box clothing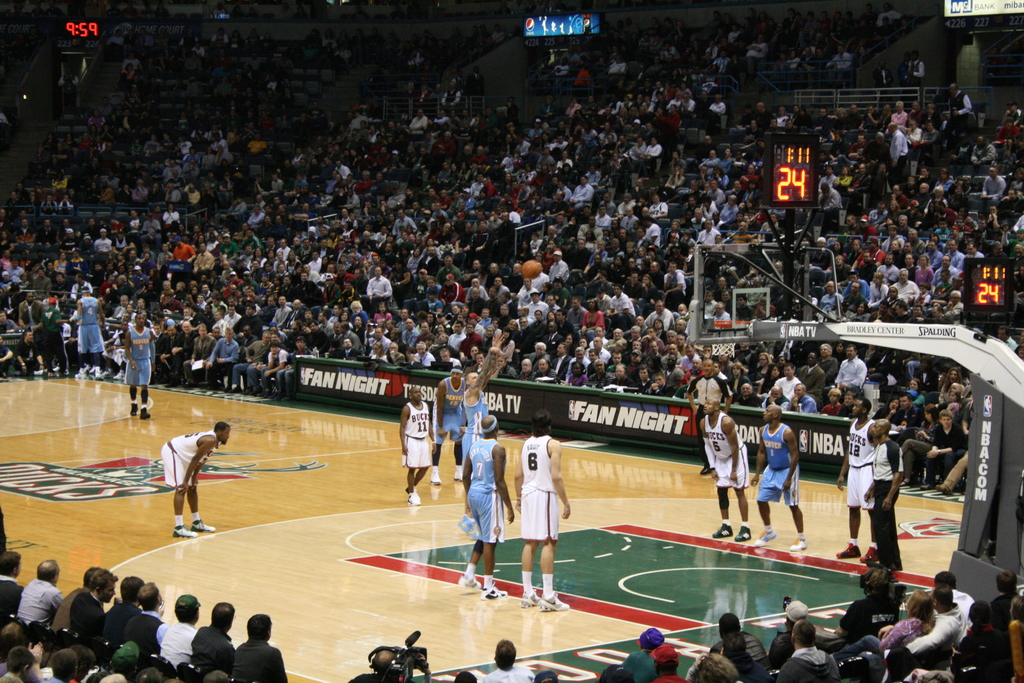
rect(191, 624, 239, 663)
